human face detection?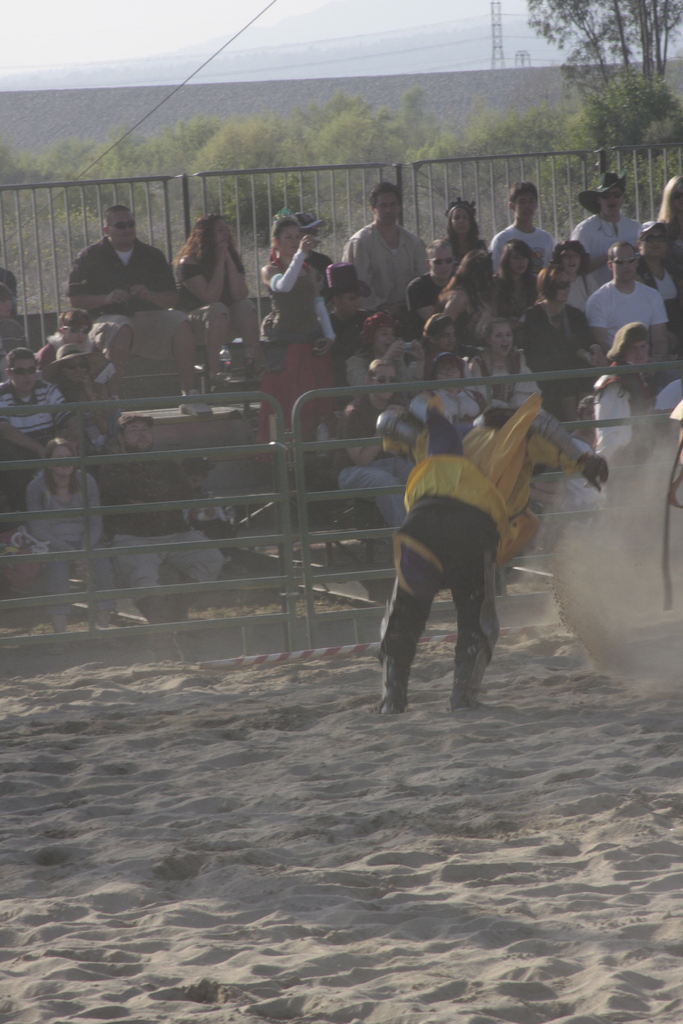
373/191/402/227
